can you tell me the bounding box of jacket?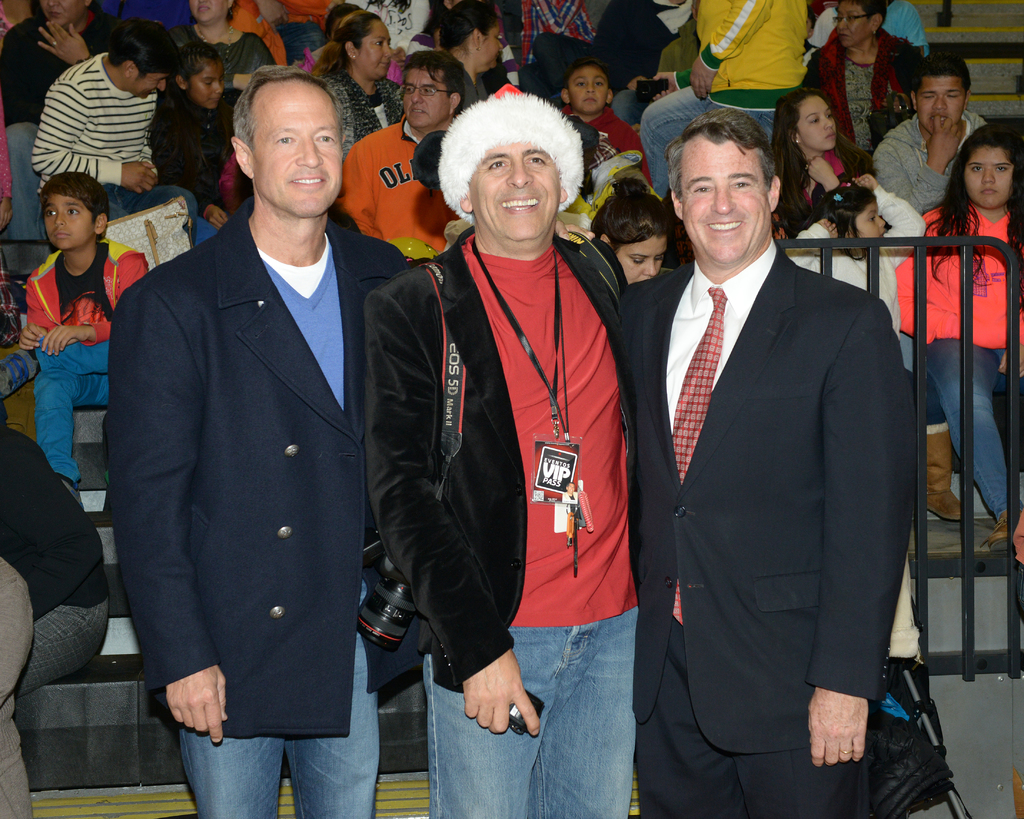
22,234,148,344.
